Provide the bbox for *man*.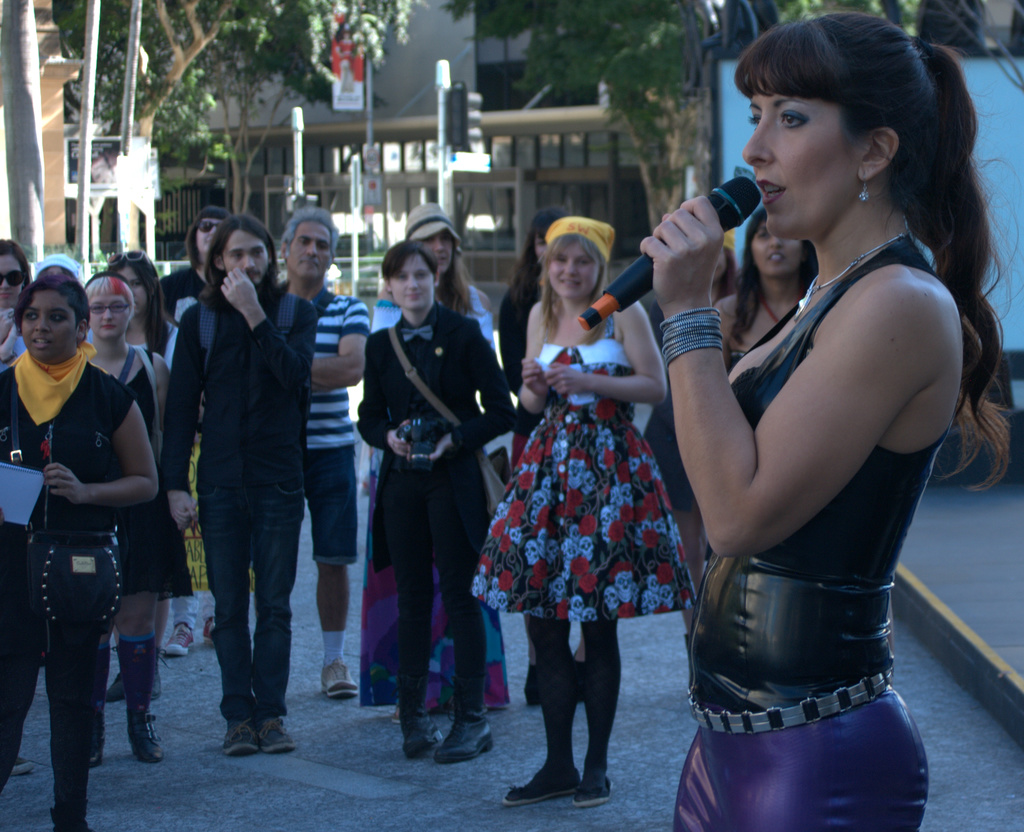
crop(275, 207, 371, 694).
